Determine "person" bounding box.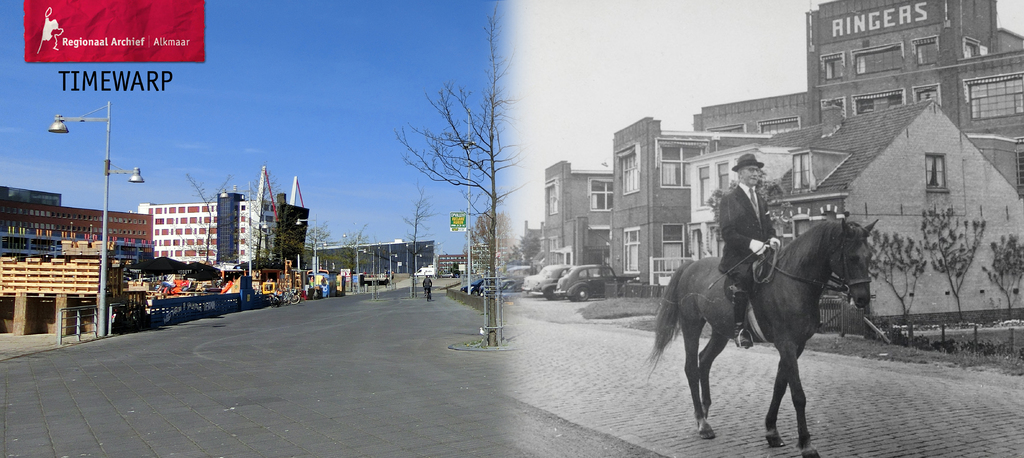
Determined: crop(716, 150, 781, 342).
